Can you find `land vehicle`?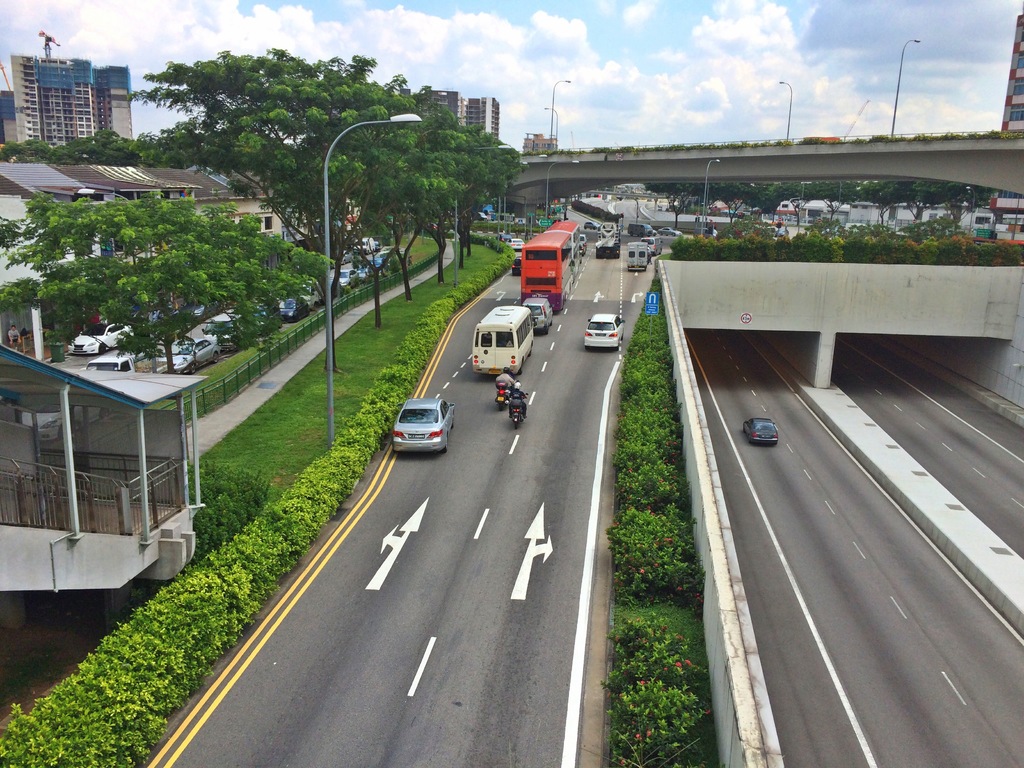
Yes, bounding box: (left=527, top=296, right=557, bottom=330).
